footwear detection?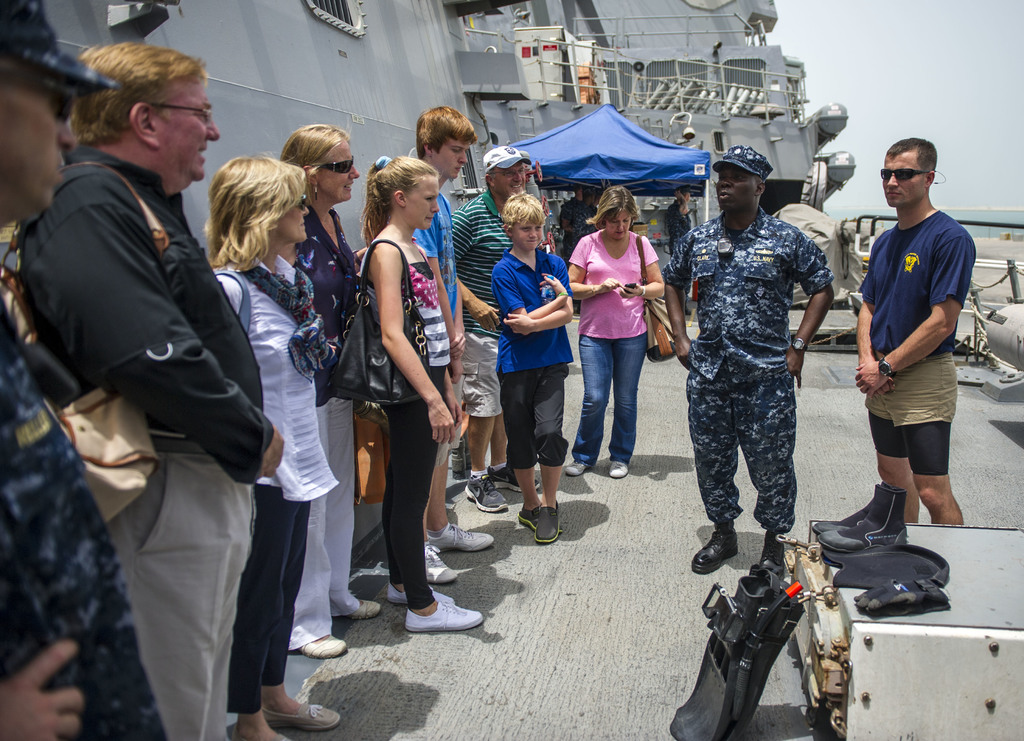
490, 469, 545, 494
